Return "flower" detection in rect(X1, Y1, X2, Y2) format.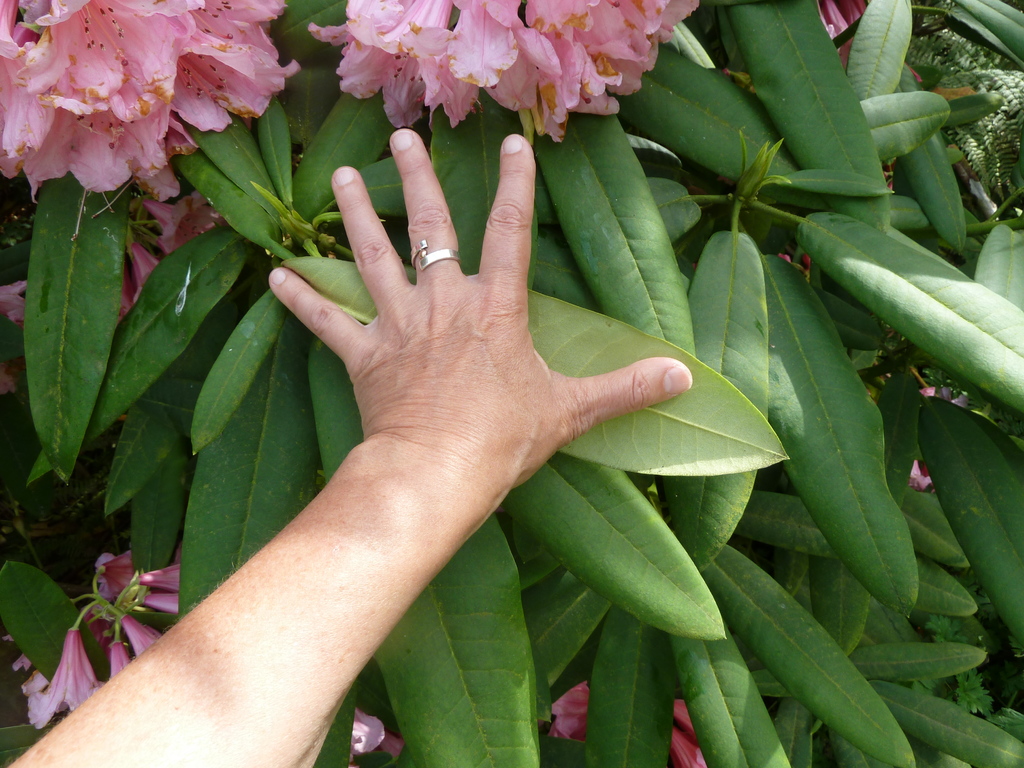
rect(341, 707, 406, 767).
